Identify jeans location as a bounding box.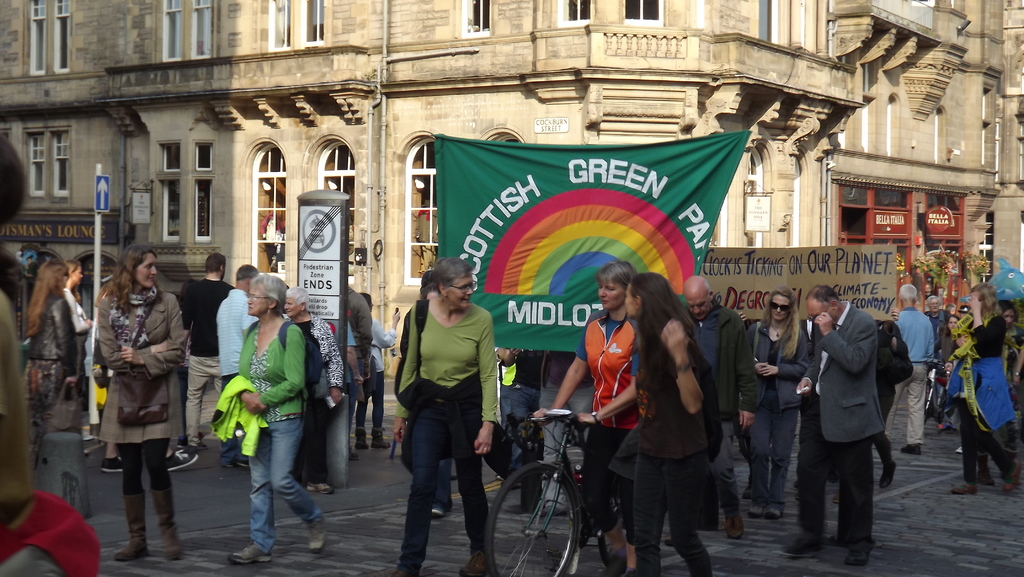
region(754, 405, 800, 513).
